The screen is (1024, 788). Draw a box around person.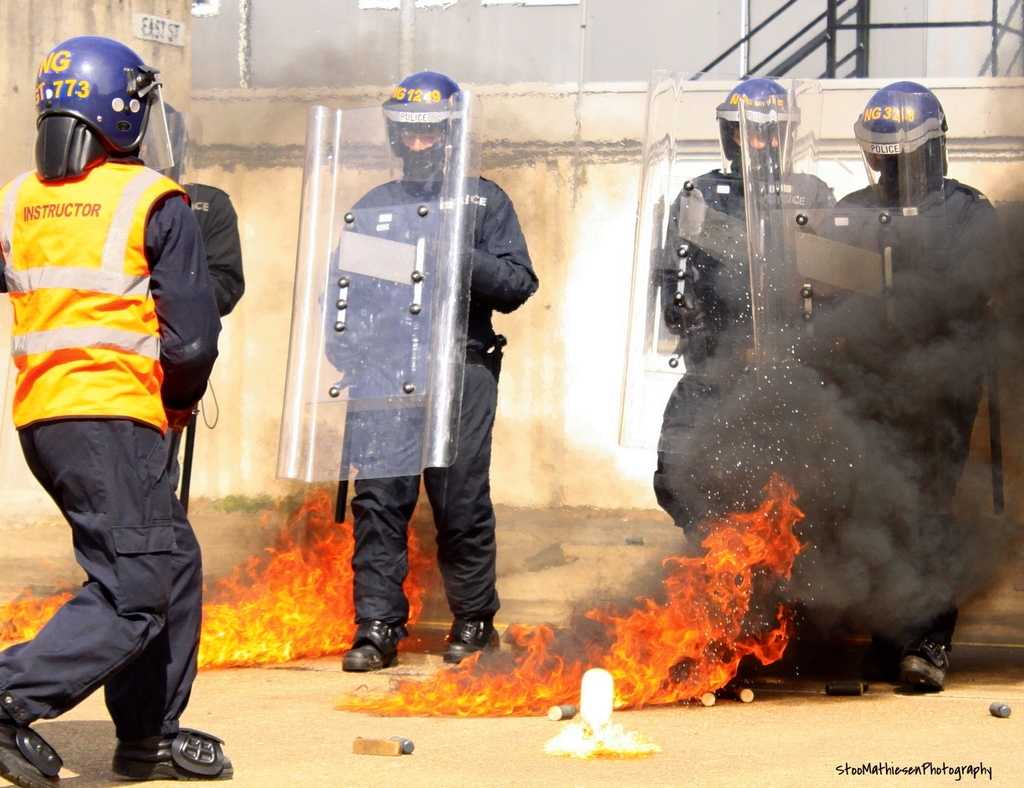
{"x1": 0, "y1": 27, "x2": 232, "y2": 787}.
